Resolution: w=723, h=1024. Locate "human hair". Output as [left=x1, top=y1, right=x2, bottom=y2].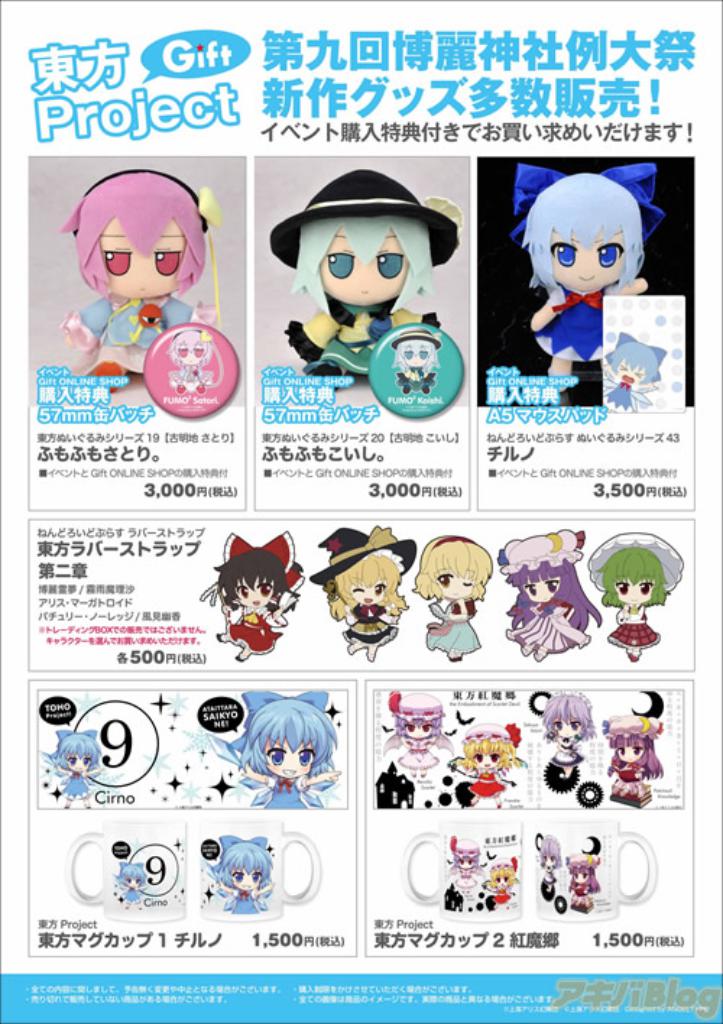
[left=163, top=330, right=214, bottom=362].
